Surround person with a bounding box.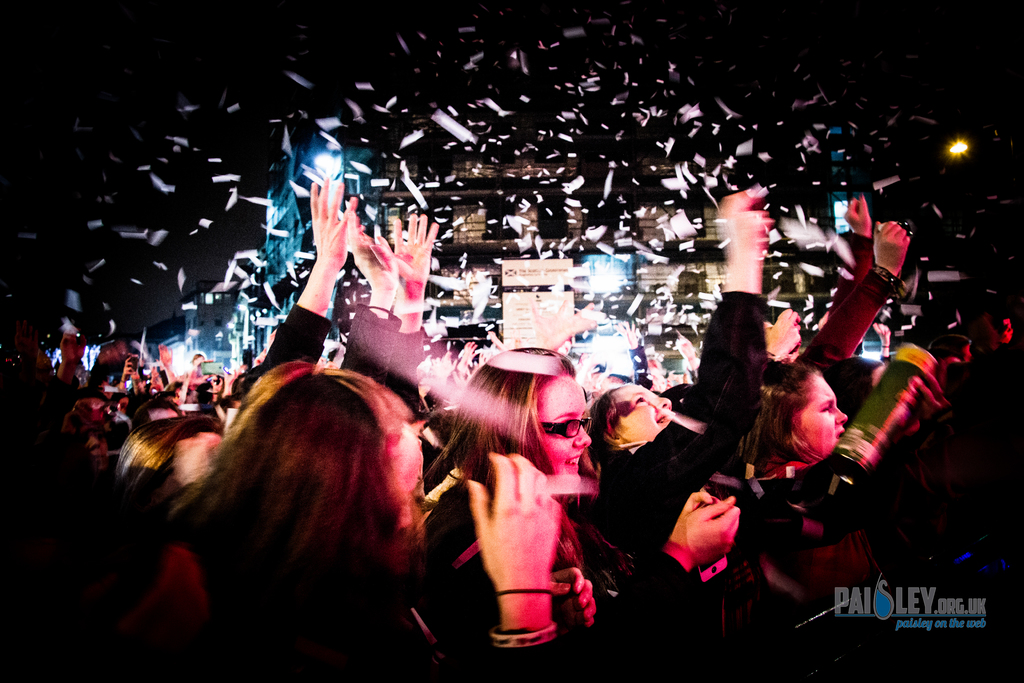
Rect(417, 338, 742, 682).
